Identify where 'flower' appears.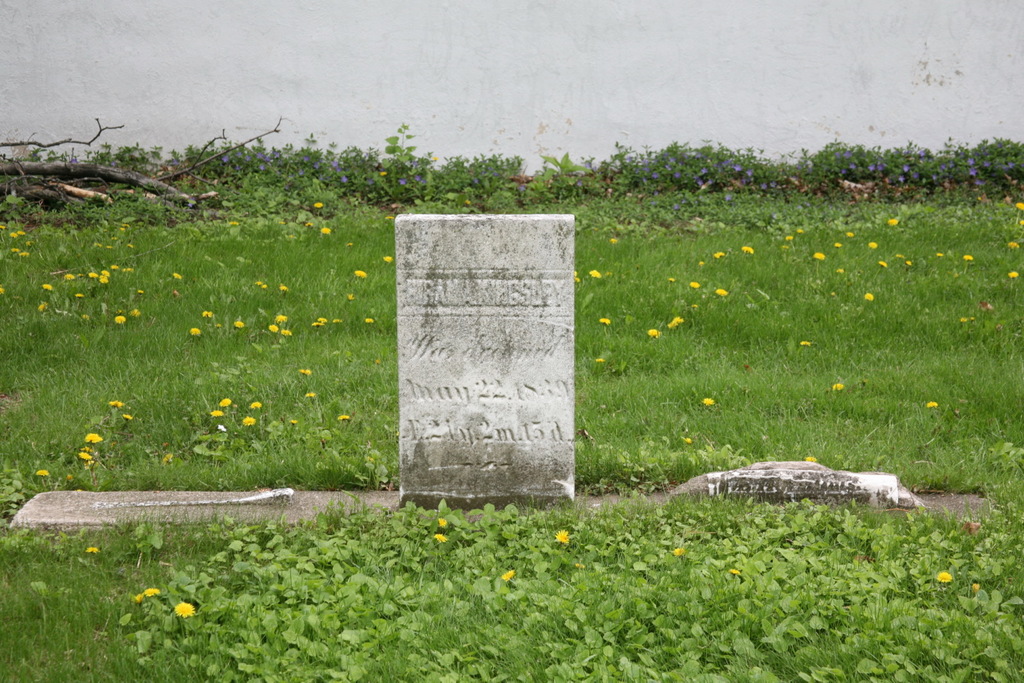
Appears at crop(76, 447, 94, 463).
